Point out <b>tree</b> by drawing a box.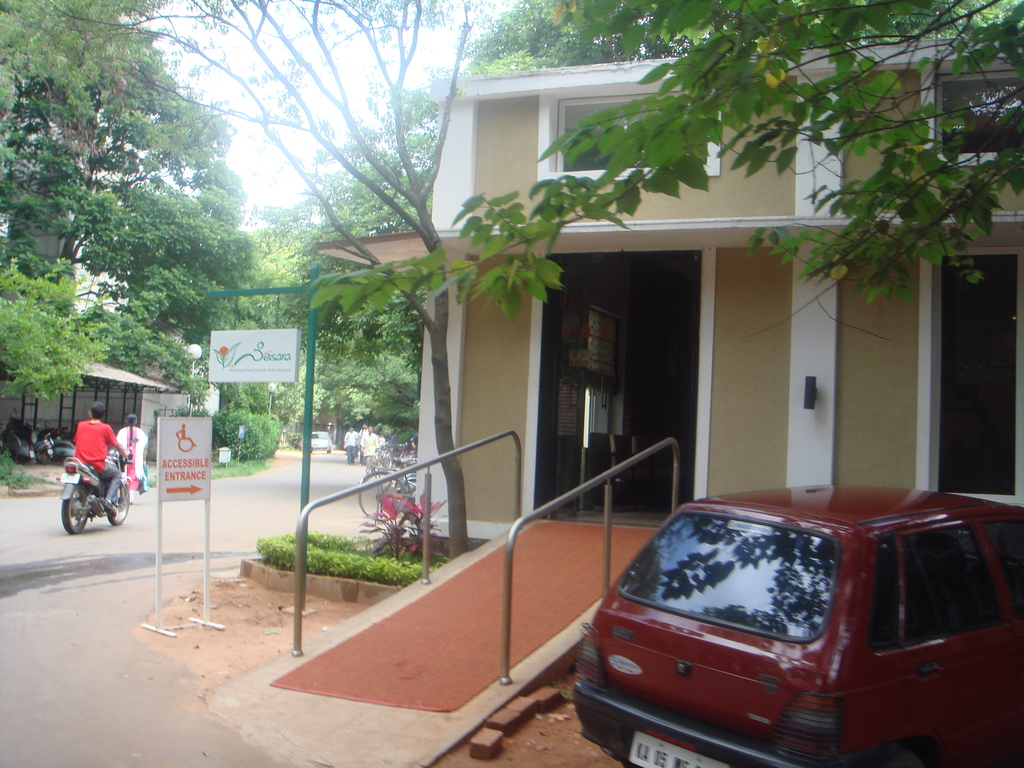
crop(47, 0, 472, 558).
